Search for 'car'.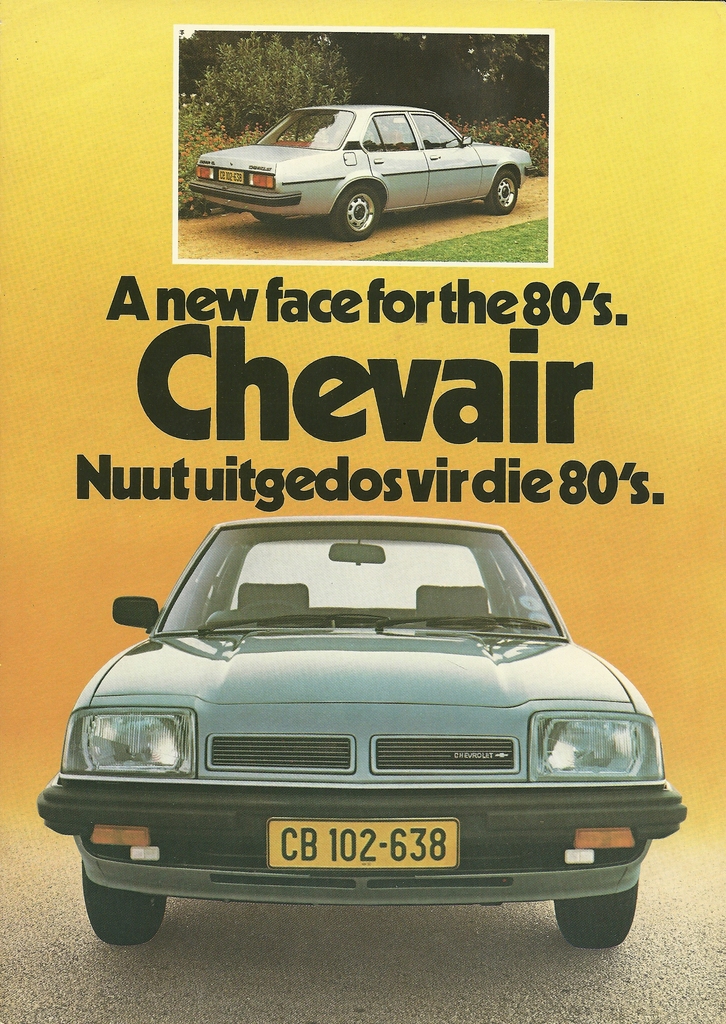
Found at pyautogui.locateOnScreen(184, 92, 532, 237).
